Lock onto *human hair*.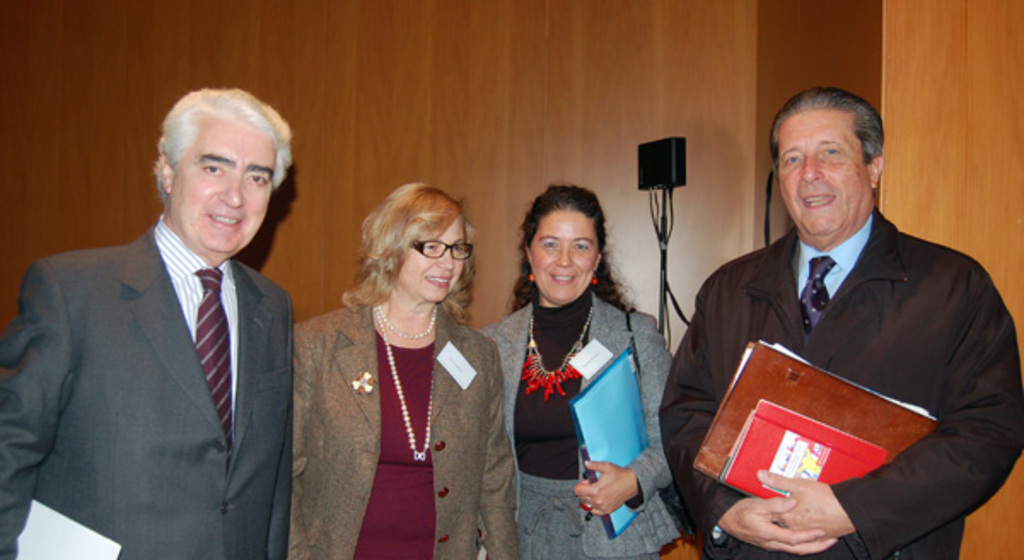
Locked: BBox(341, 179, 478, 324).
